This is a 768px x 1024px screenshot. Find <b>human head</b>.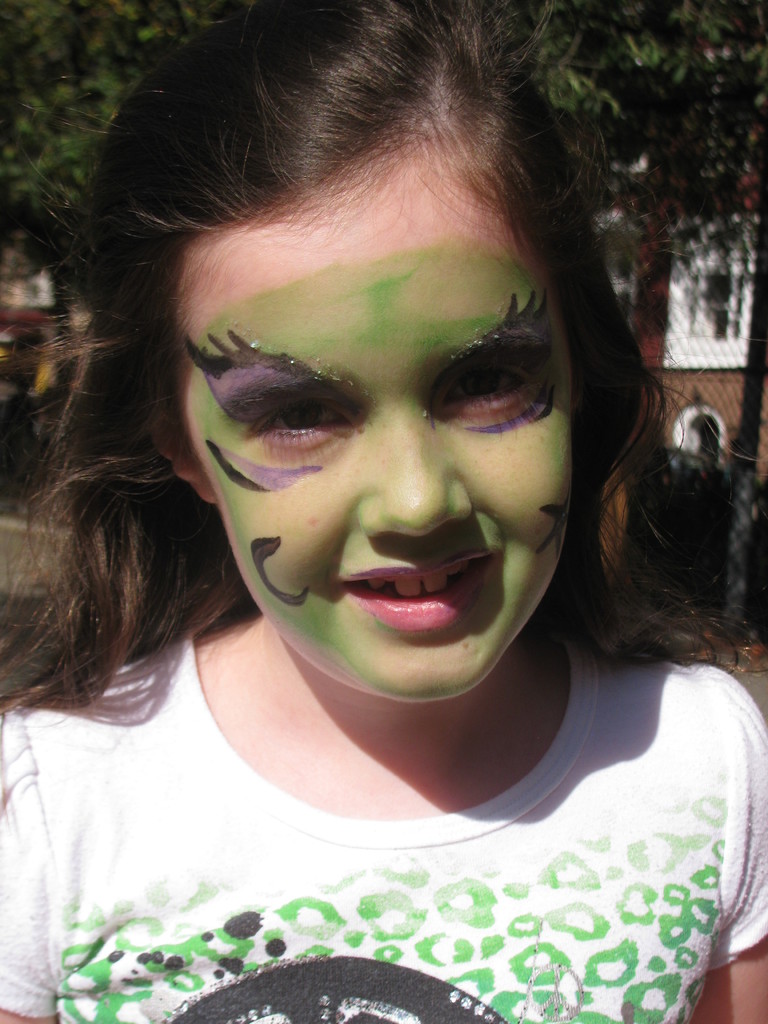
Bounding box: bbox(80, 5, 669, 803).
